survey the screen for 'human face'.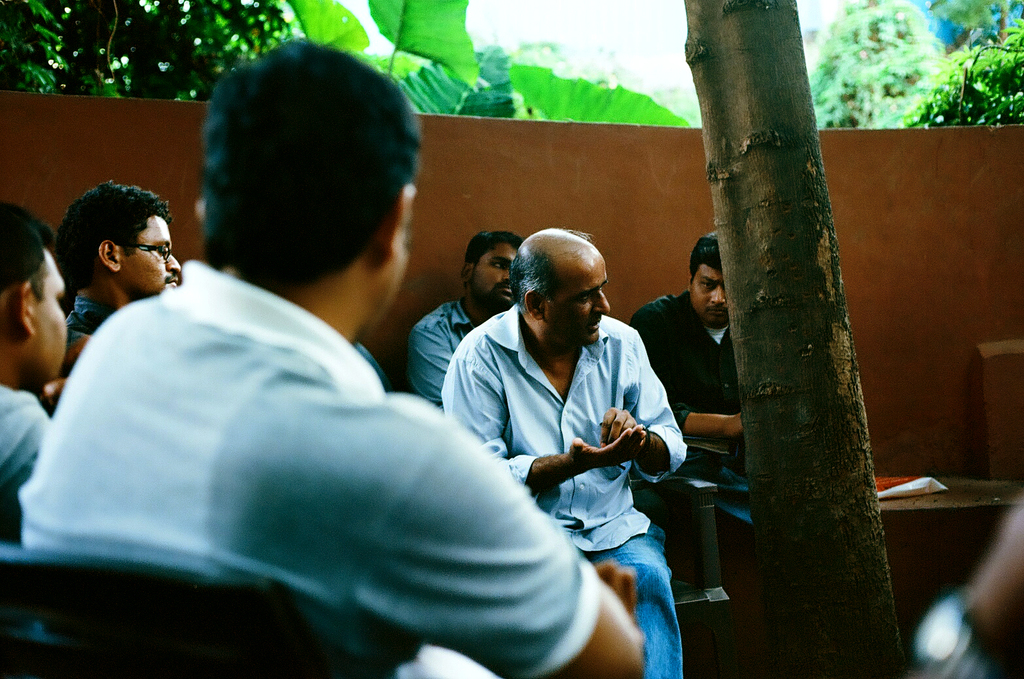
Survey found: 691,266,725,321.
